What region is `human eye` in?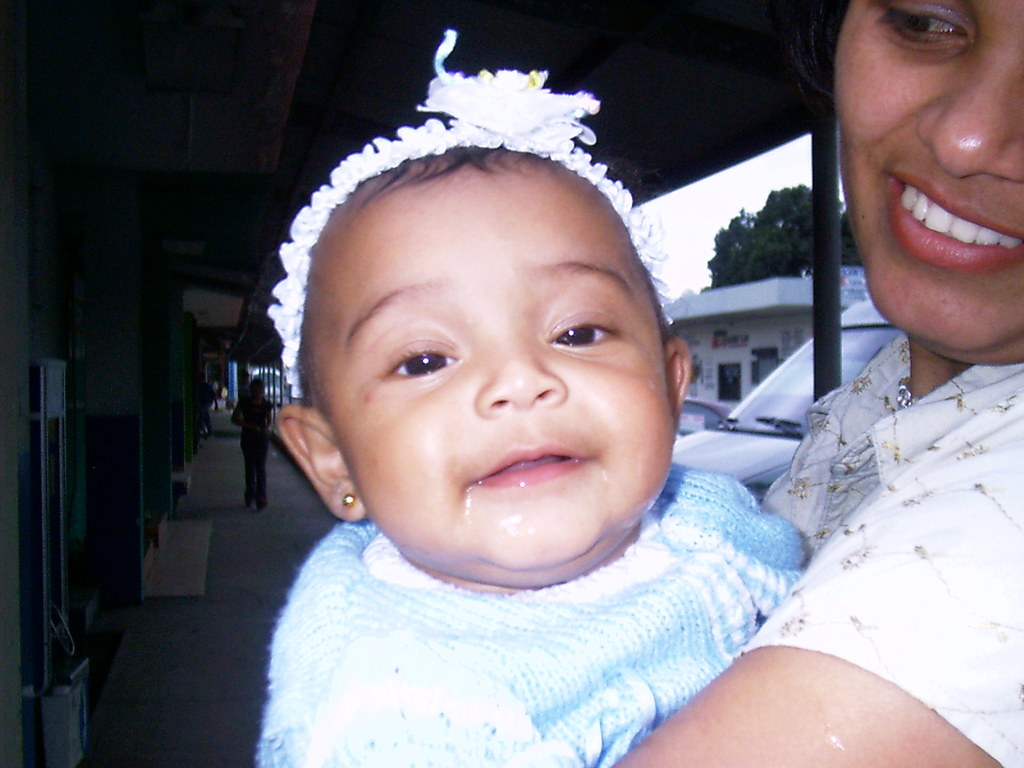
869 0 976 51.
